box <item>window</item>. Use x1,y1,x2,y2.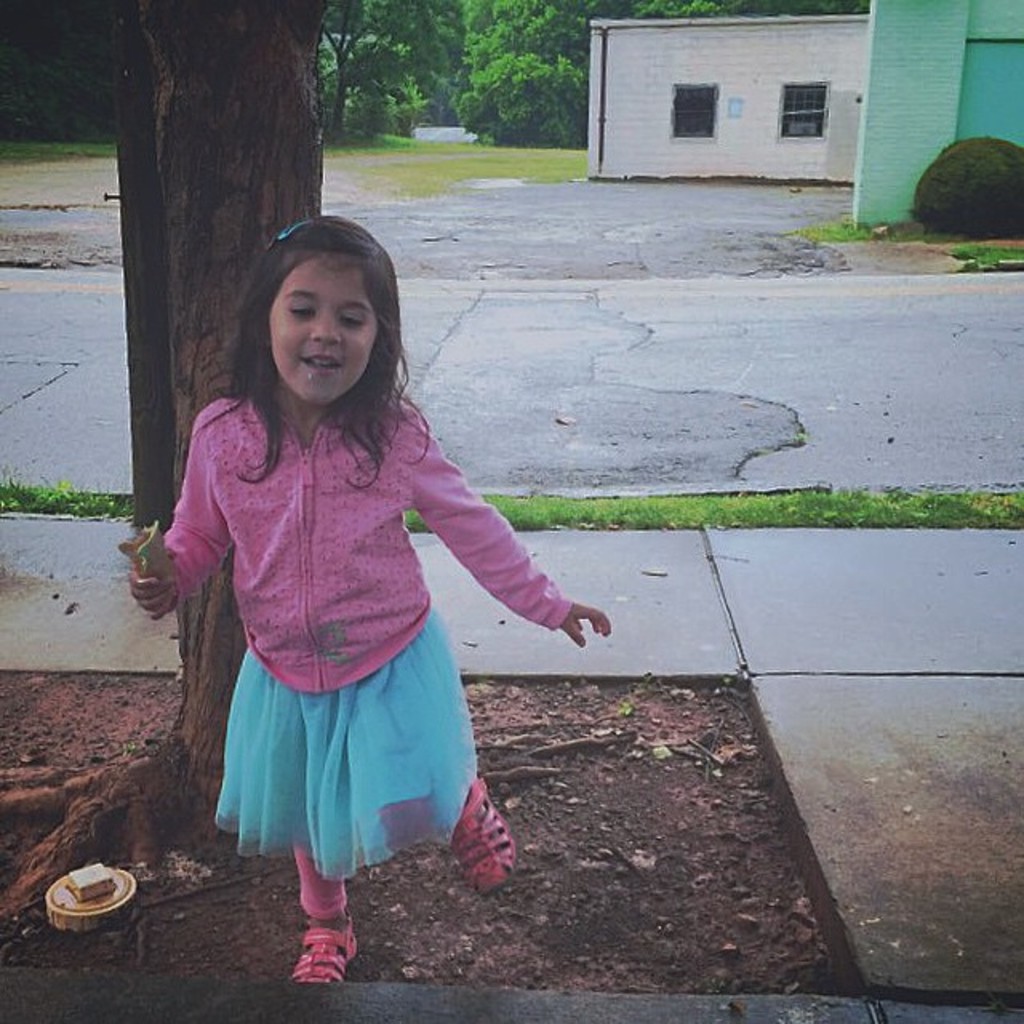
782,85,827,142.
